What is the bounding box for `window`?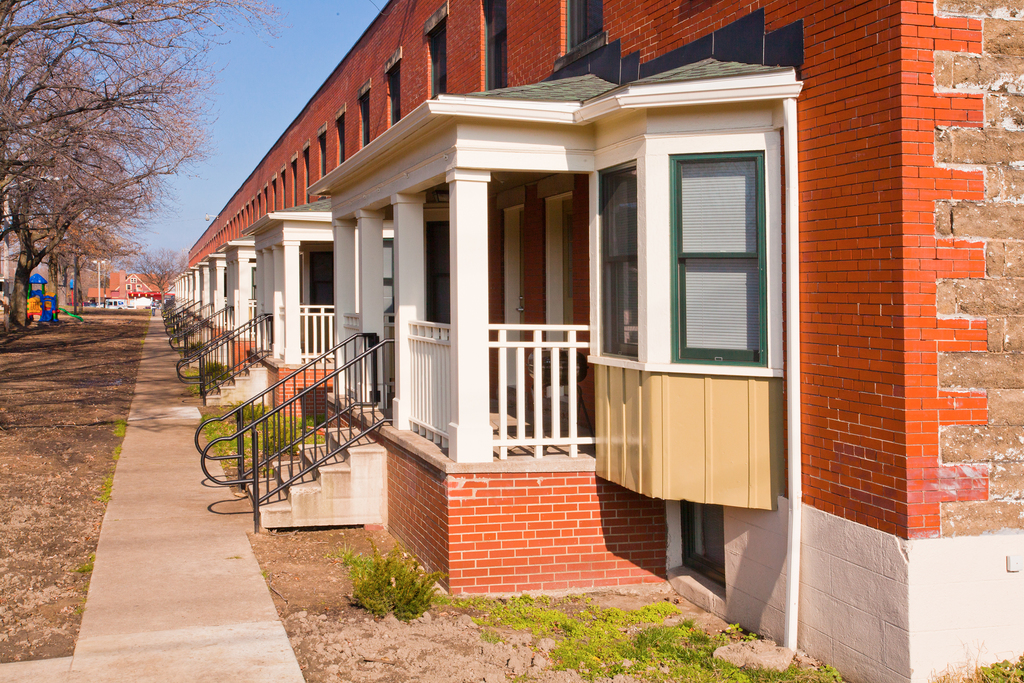
{"x1": 422, "y1": 202, "x2": 450, "y2": 339}.
